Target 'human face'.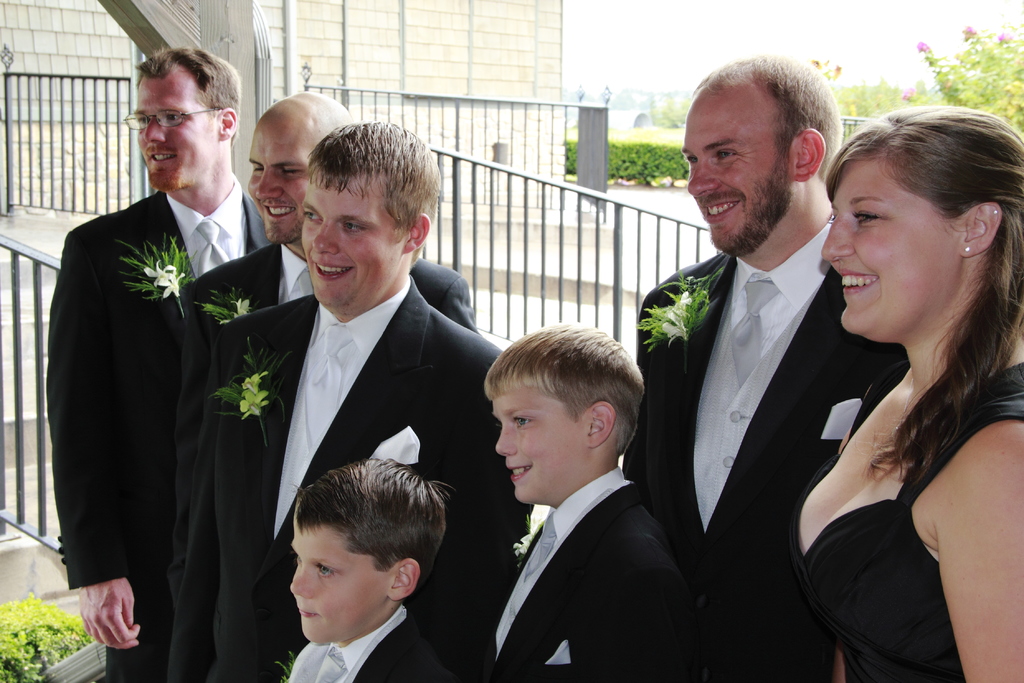
Target region: [left=287, top=530, right=387, bottom=646].
